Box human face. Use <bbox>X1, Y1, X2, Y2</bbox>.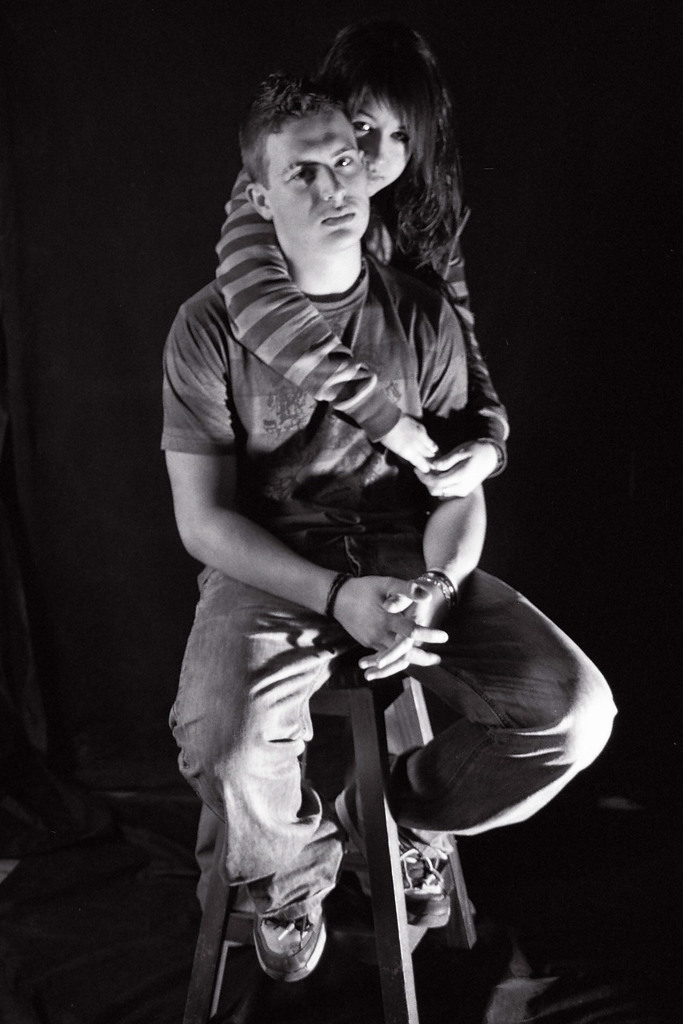
<bbox>262, 108, 371, 246</bbox>.
